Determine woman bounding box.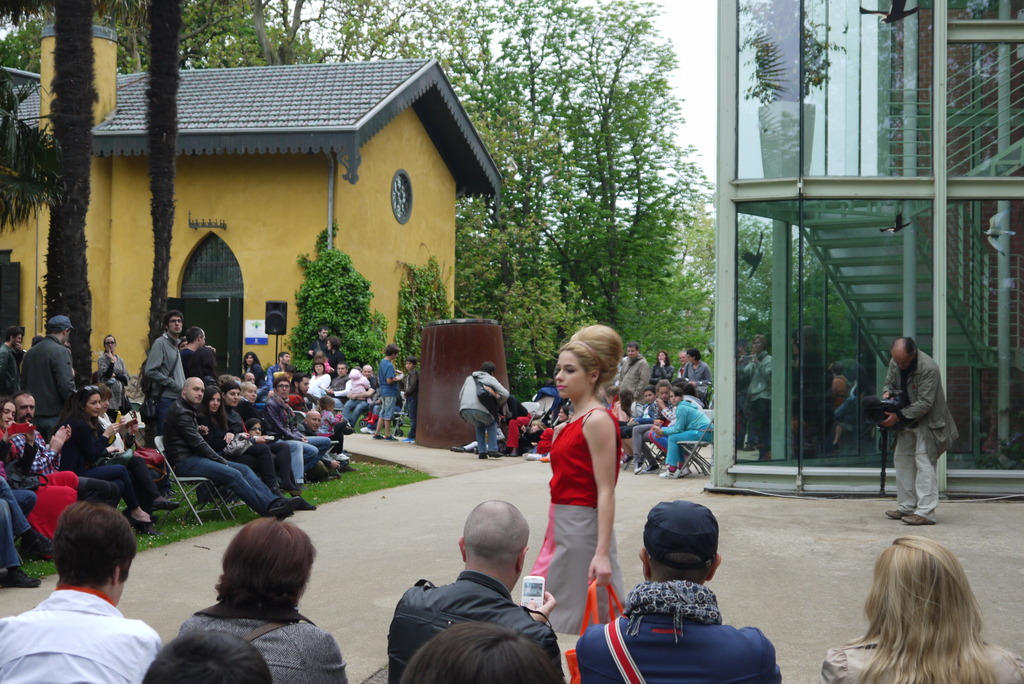
Determined: region(173, 510, 350, 683).
